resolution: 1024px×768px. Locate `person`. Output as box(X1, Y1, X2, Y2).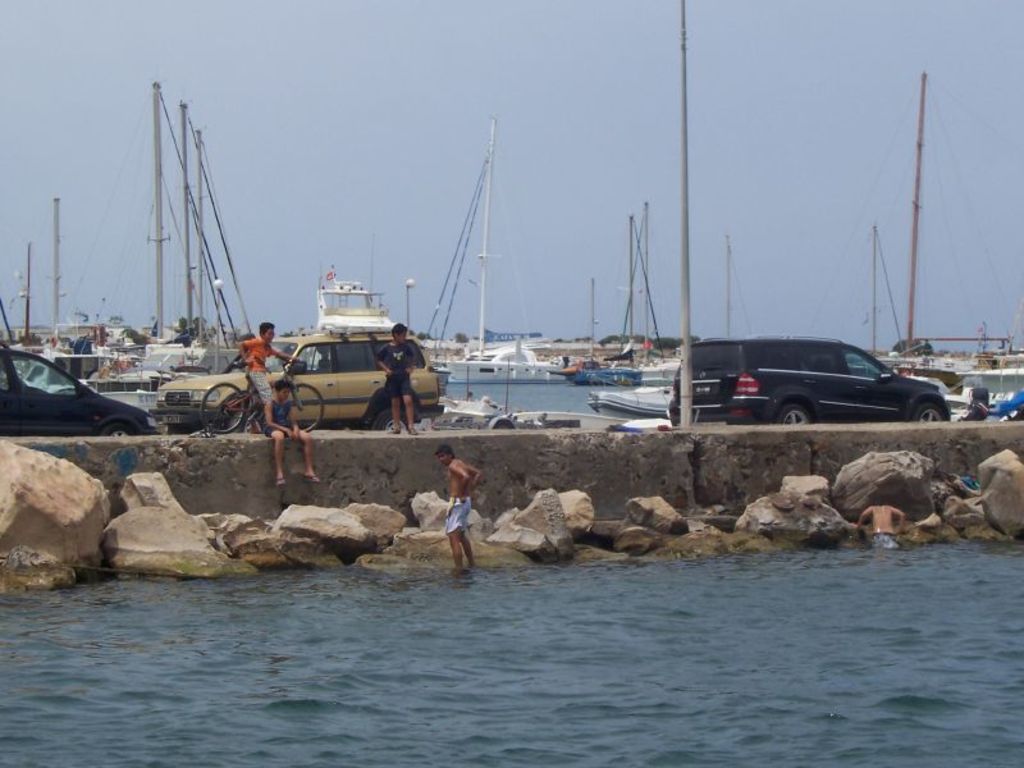
box(261, 375, 317, 489).
